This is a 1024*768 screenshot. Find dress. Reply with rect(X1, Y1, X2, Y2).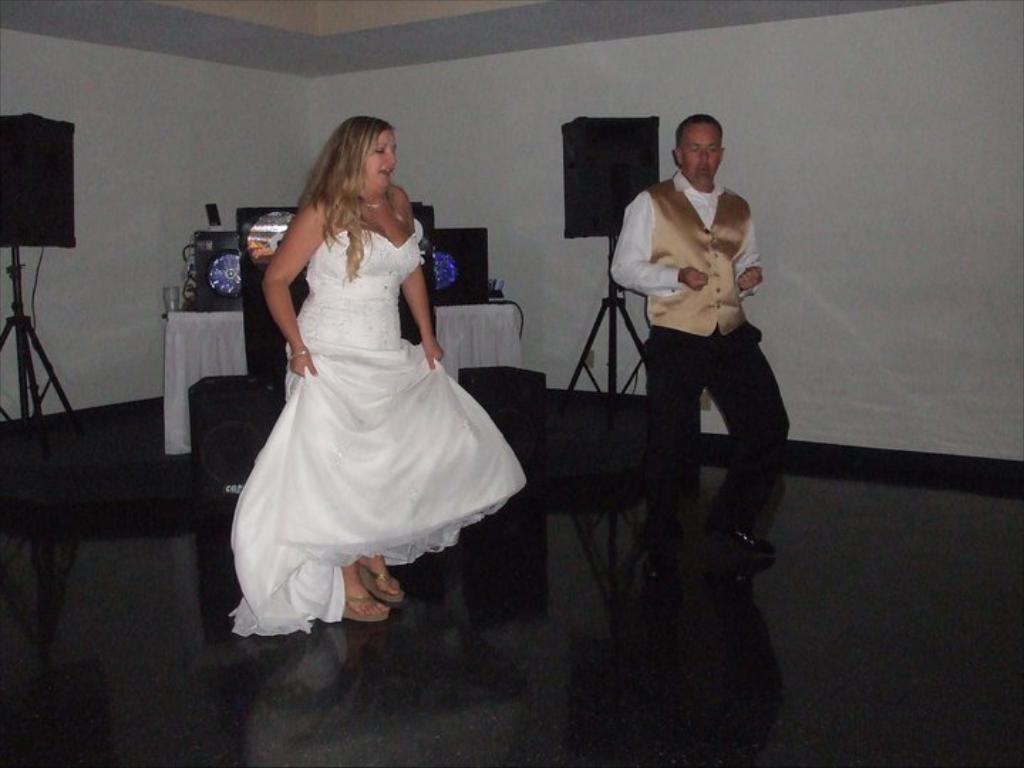
rect(228, 216, 532, 637).
